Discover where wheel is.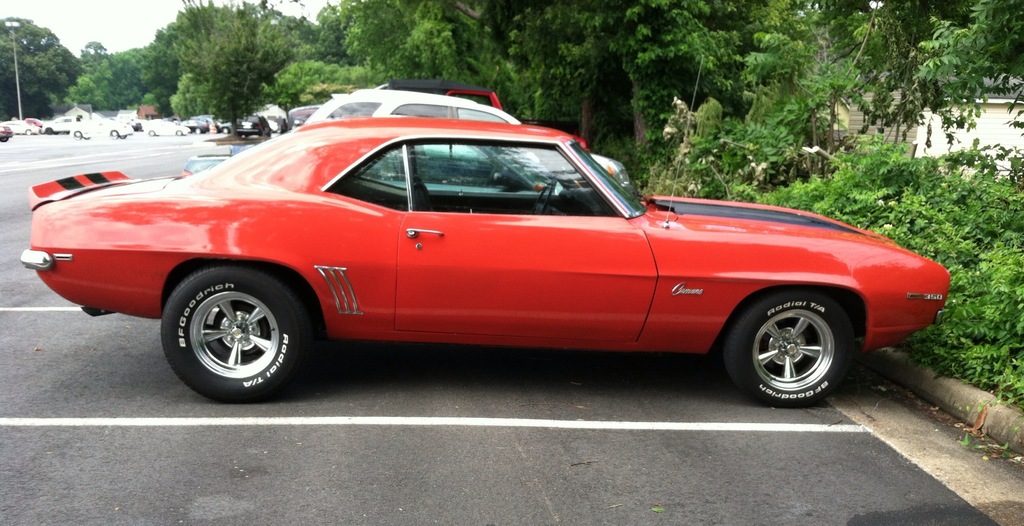
Discovered at <box>149,131,156,136</box>.
